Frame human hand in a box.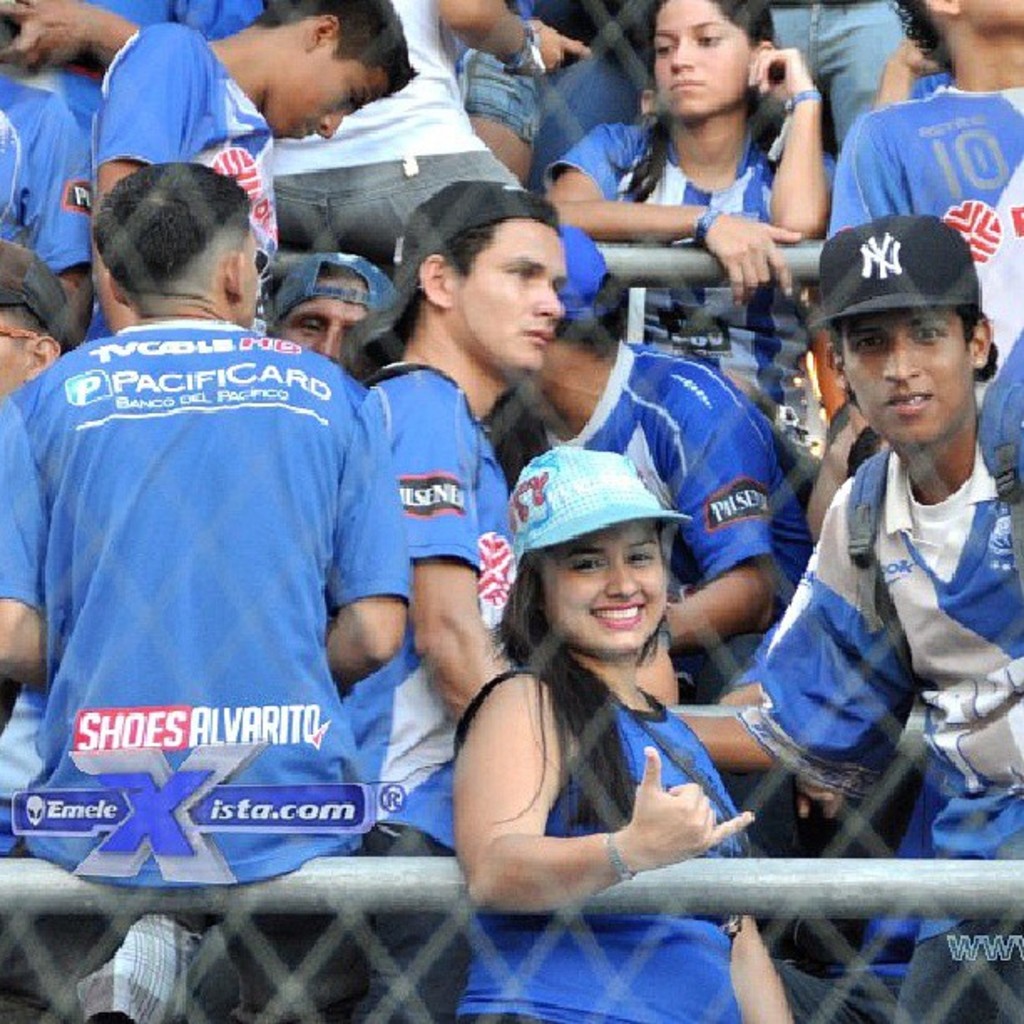
785/773/847/825.
